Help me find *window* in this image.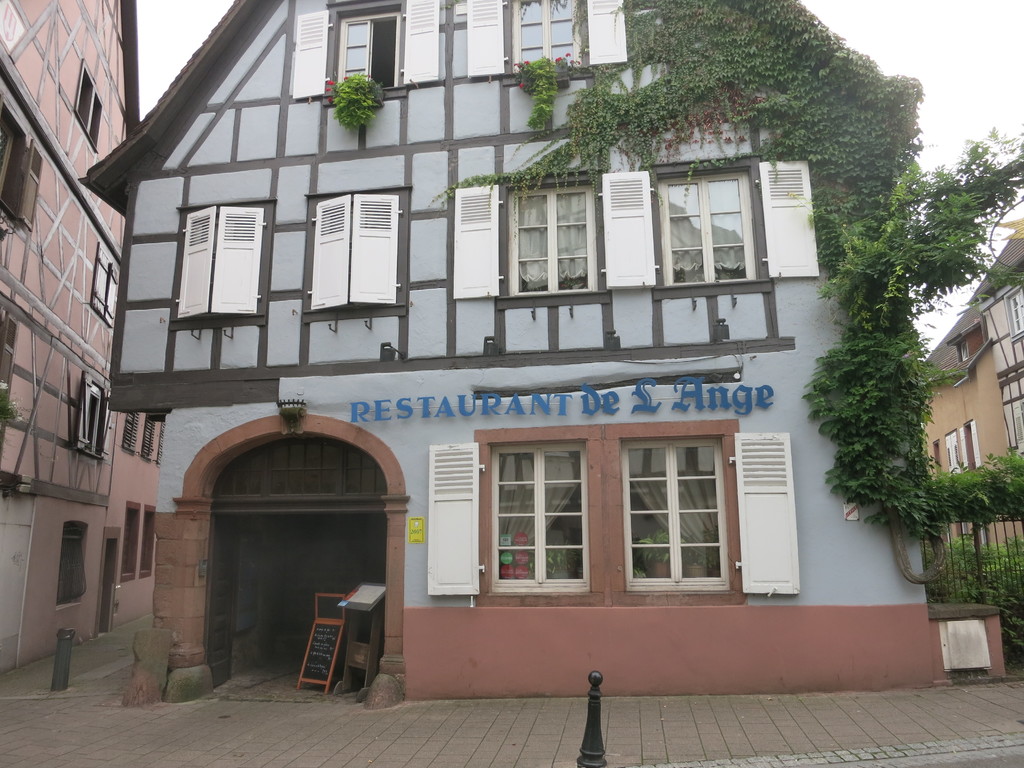
Found it: <region>463, 1, 639, 83</region>.
